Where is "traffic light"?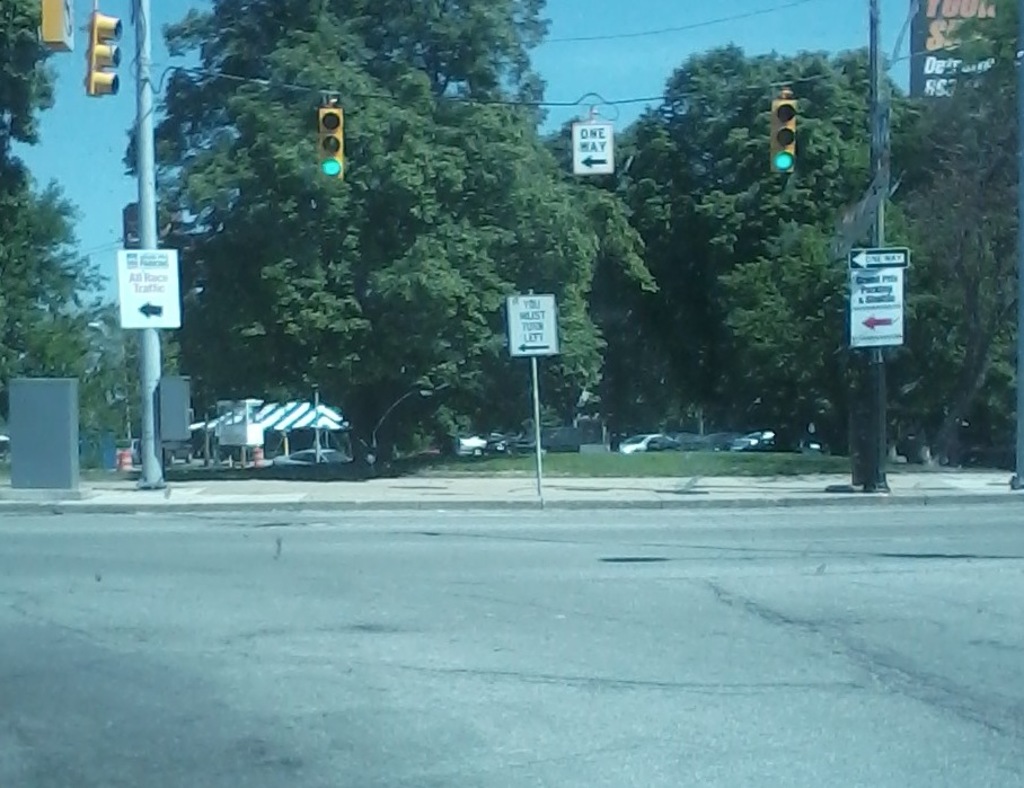
pyautogui.locateOnScreen(88, 10, 122, 99).
